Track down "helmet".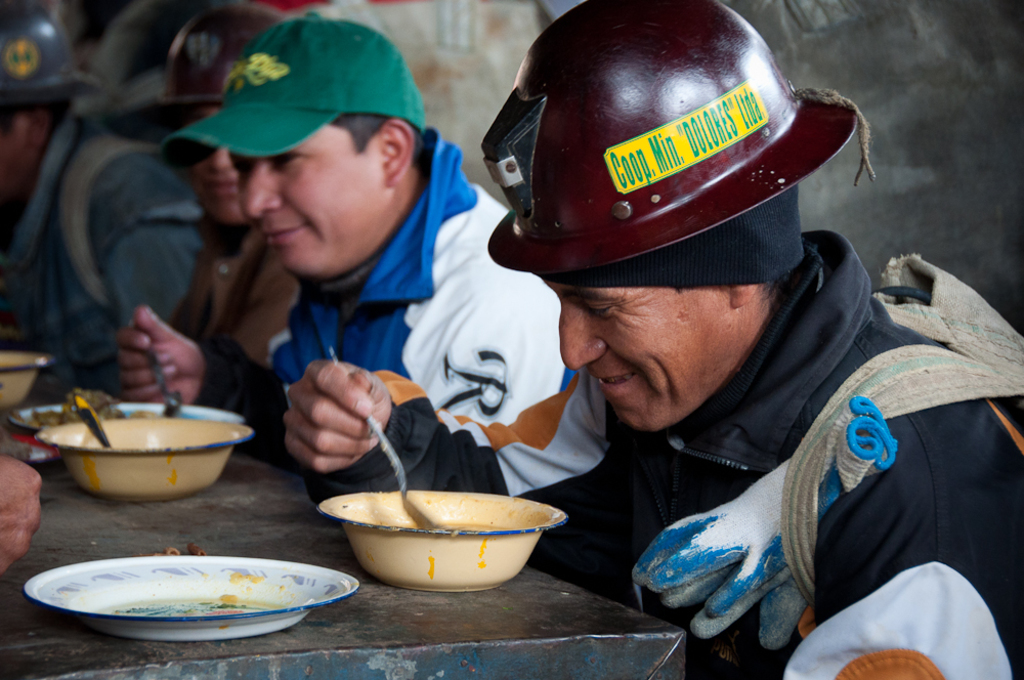
Tracked to (left=484, top=8, right=851, bottom=322).
